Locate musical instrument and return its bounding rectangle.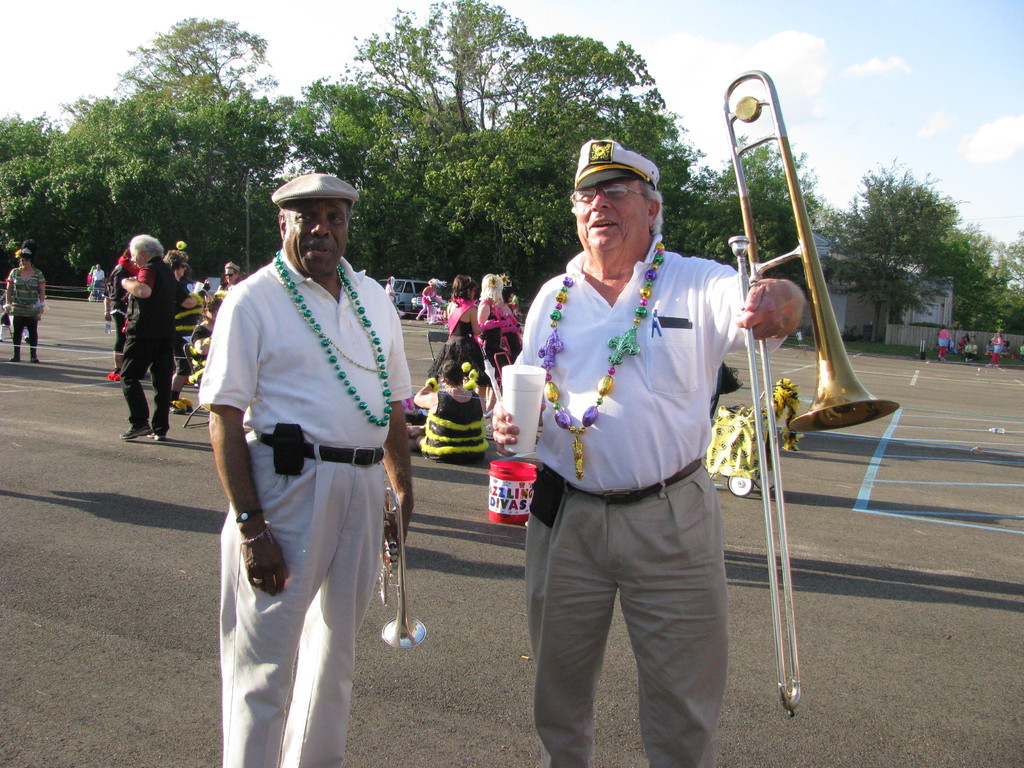
(717, 85, 890, 655).
